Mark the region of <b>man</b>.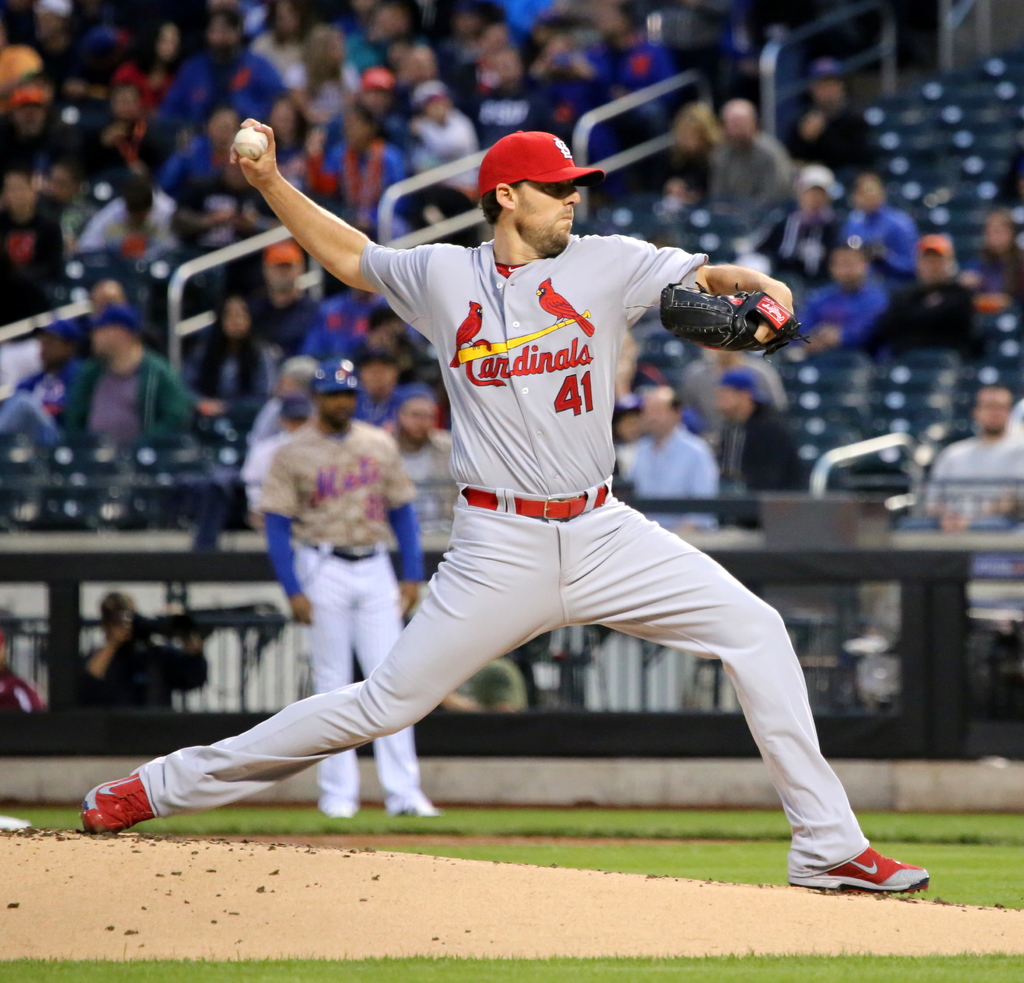
Region: x1=261 y1=358 x2=442 y2=826.
